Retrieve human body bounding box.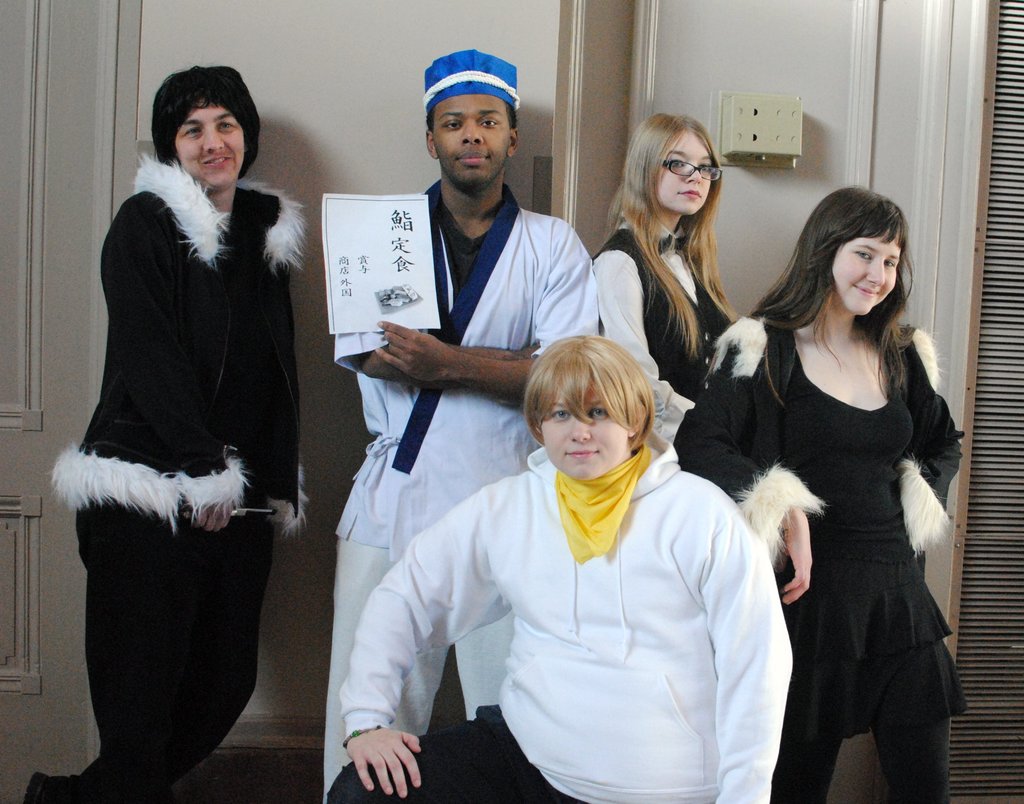
Bounding box: BBox(675, 305, 963, 803).
